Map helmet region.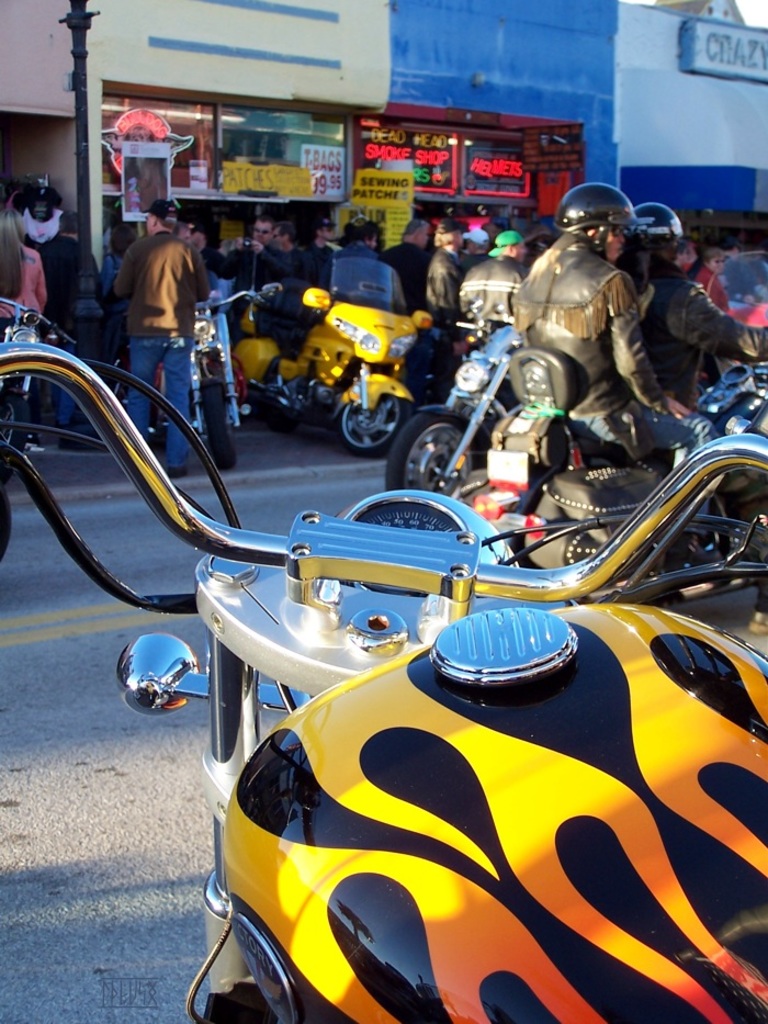
Mapped to bbox(621, 199, 692, 270).
